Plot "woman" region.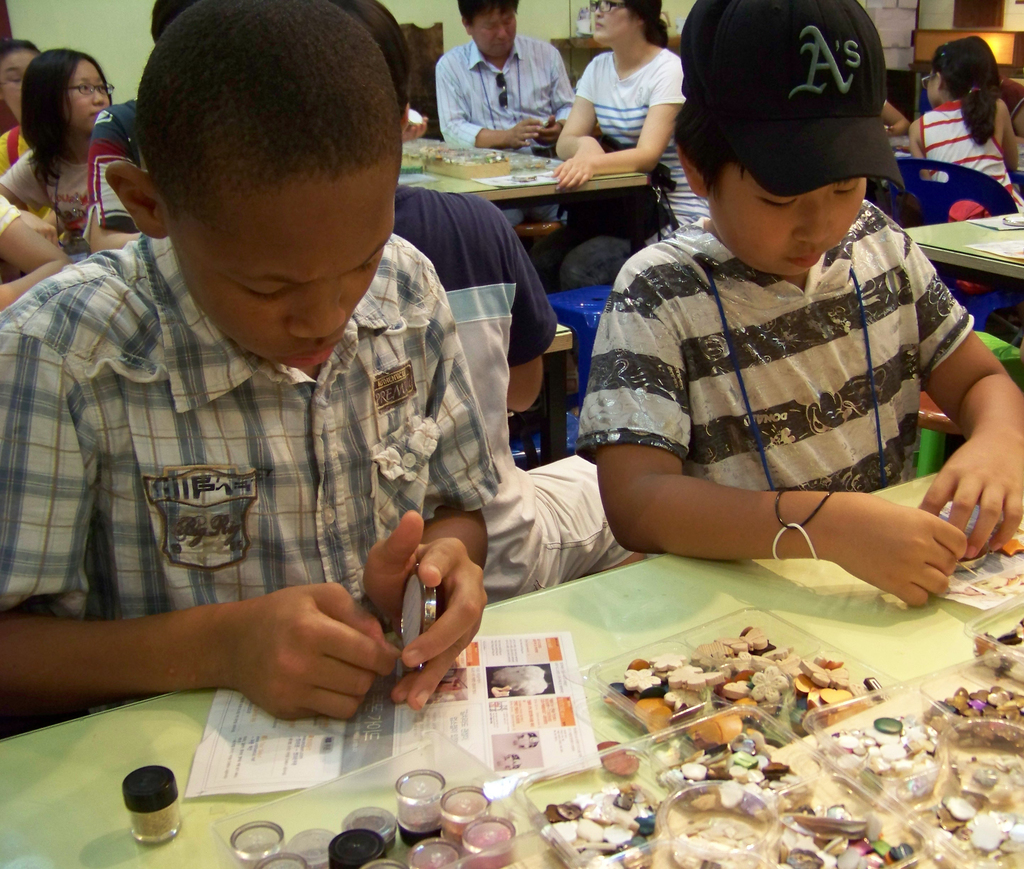
Plotted at rect(1, 37, 131, 268).
